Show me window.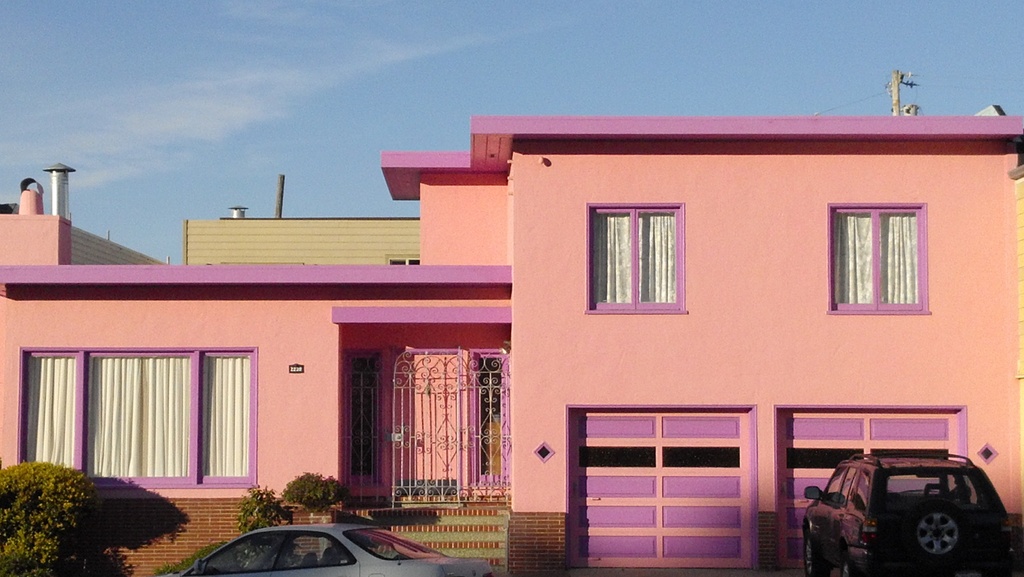
window is here: rect(587, 207, 685, 305).
